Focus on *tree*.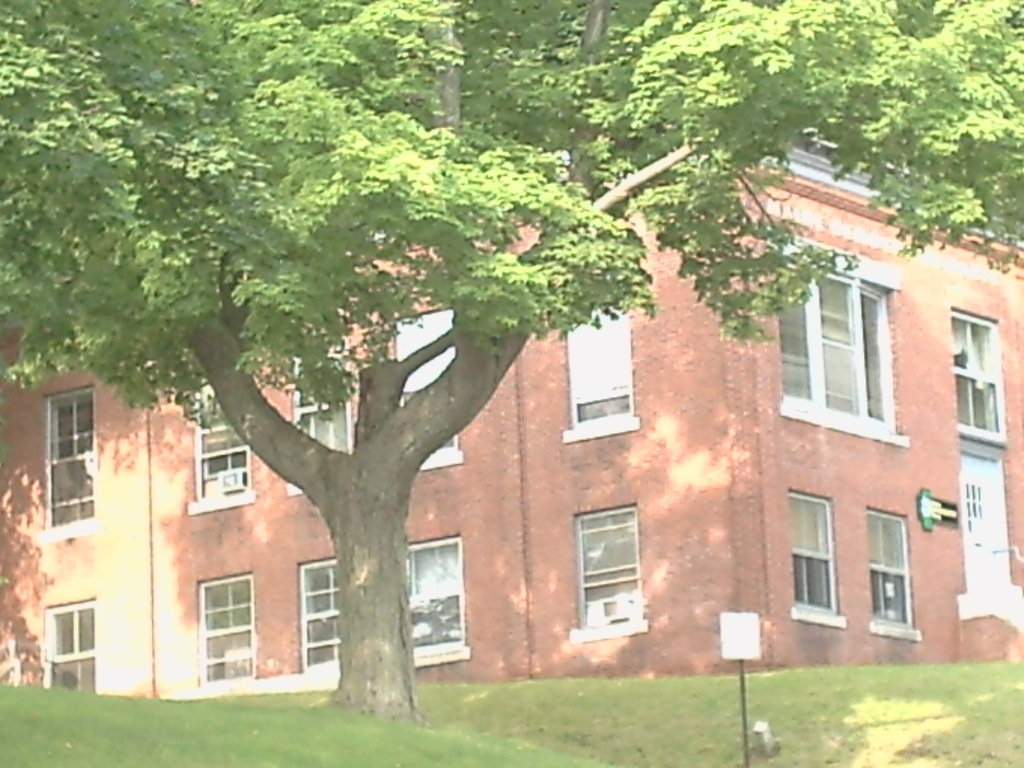
Focused at x1=49 y1=61 x2=1006 y2=690.
